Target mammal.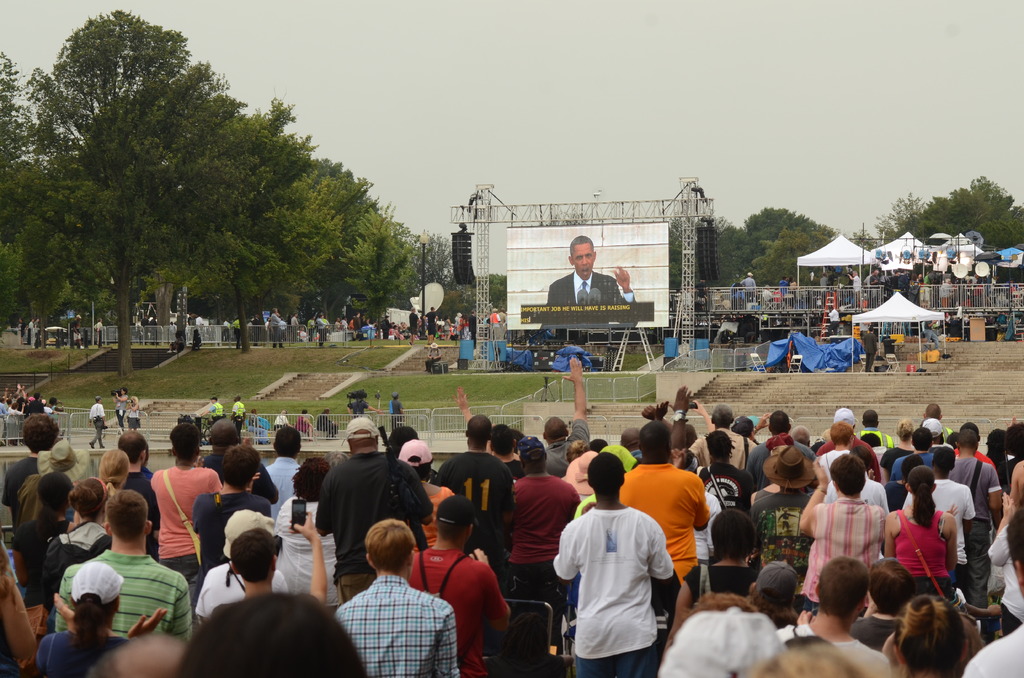
Target region: x1=554, y1=449, x2=673, y2=677.
